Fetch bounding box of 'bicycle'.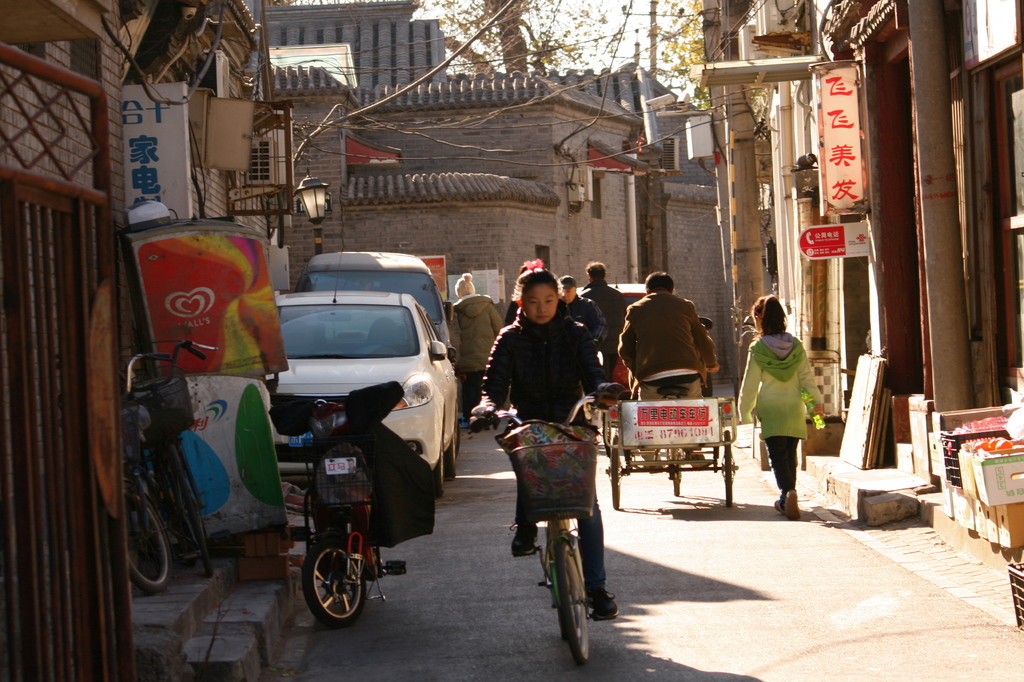
Bbox: (473, 388, 632, 667).
